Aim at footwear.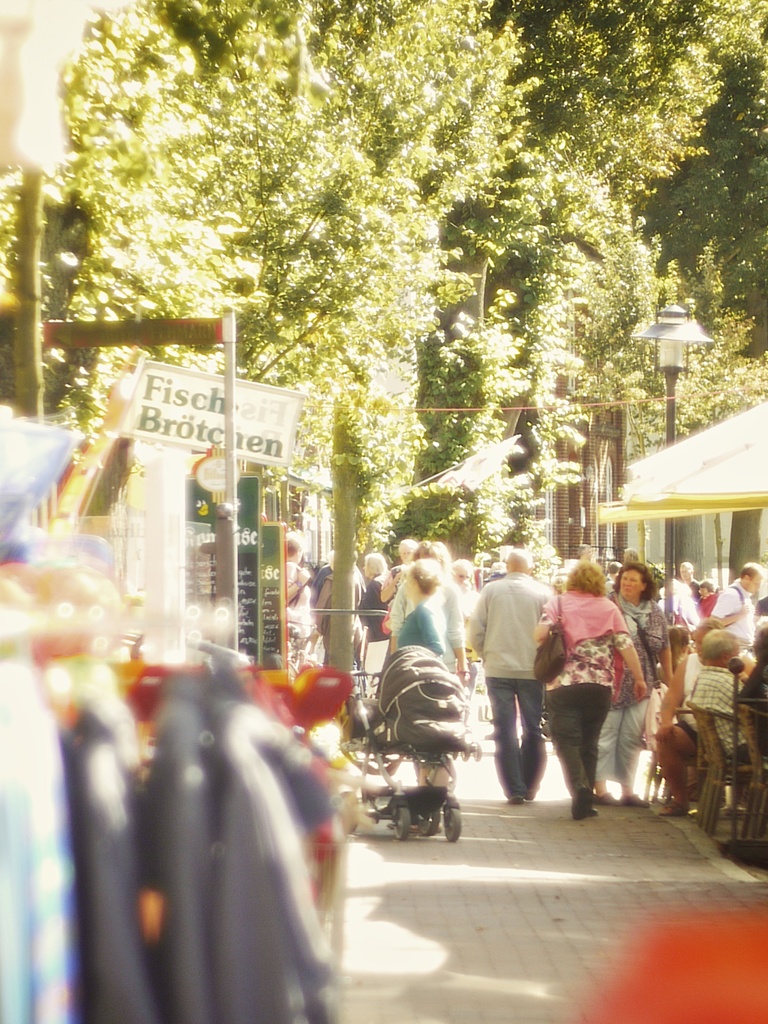
Aimed at crop(659, 799, 683, 817).
